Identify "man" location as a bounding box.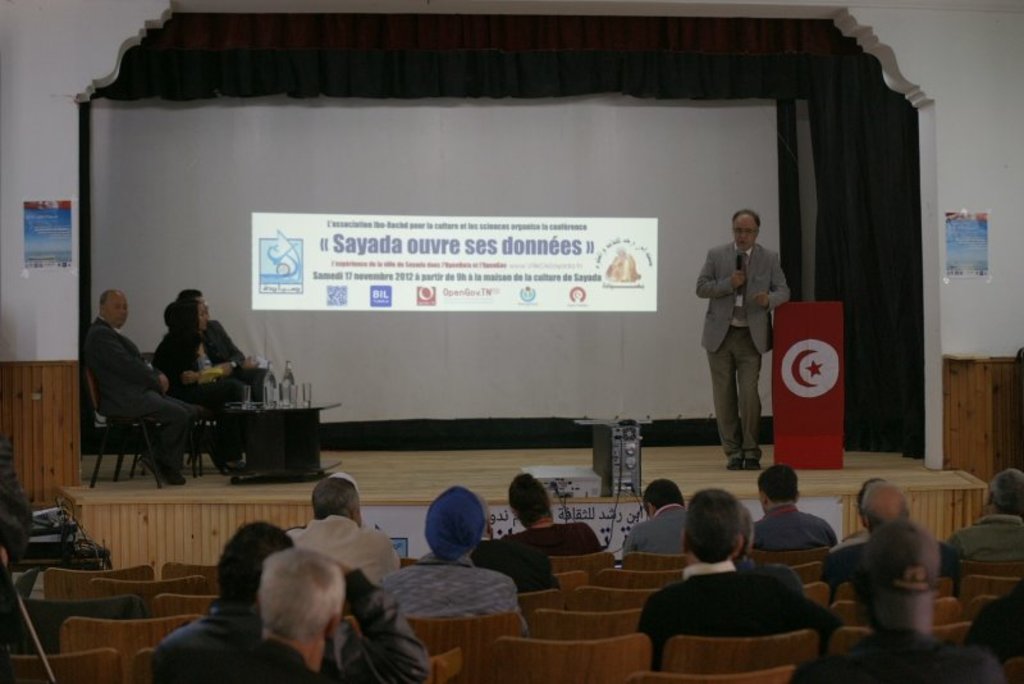
[left=948, top=466, right=1023, bottom=562].
